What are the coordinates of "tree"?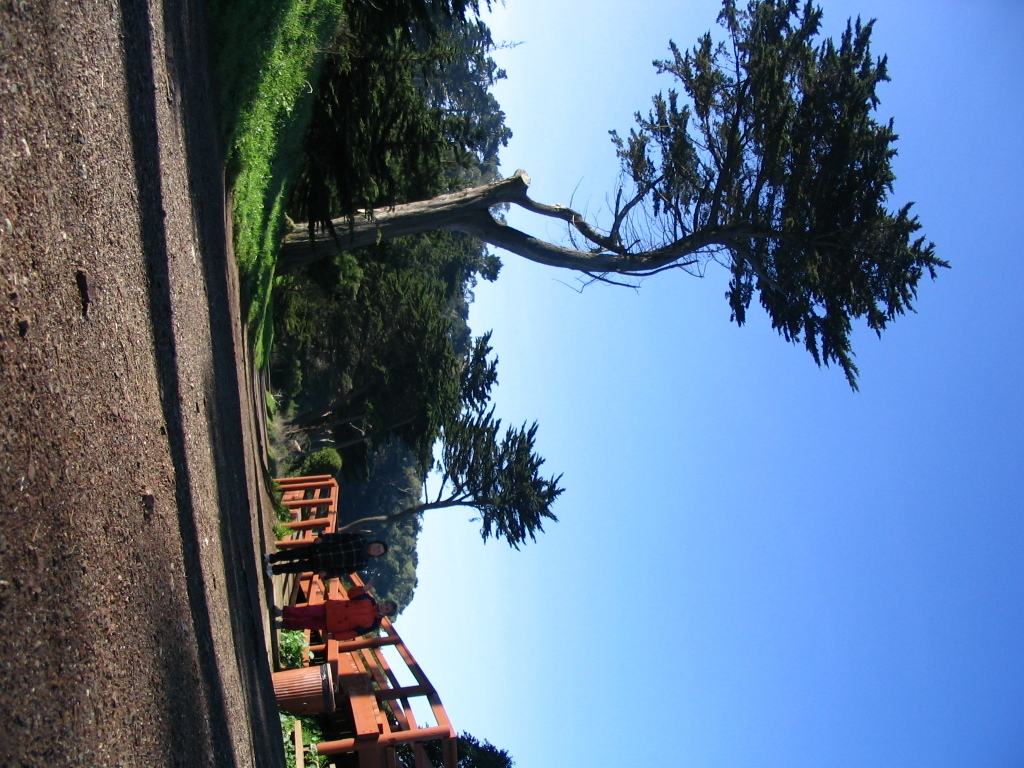
319/410/578/559.
